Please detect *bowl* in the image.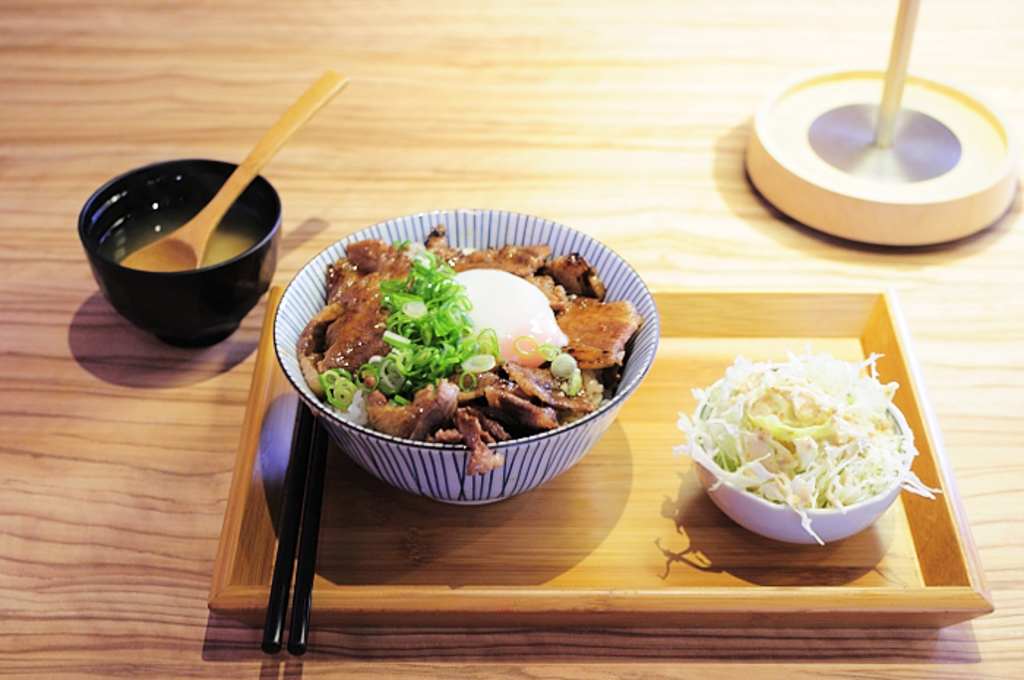
box=[92, 113, 301, 354].
